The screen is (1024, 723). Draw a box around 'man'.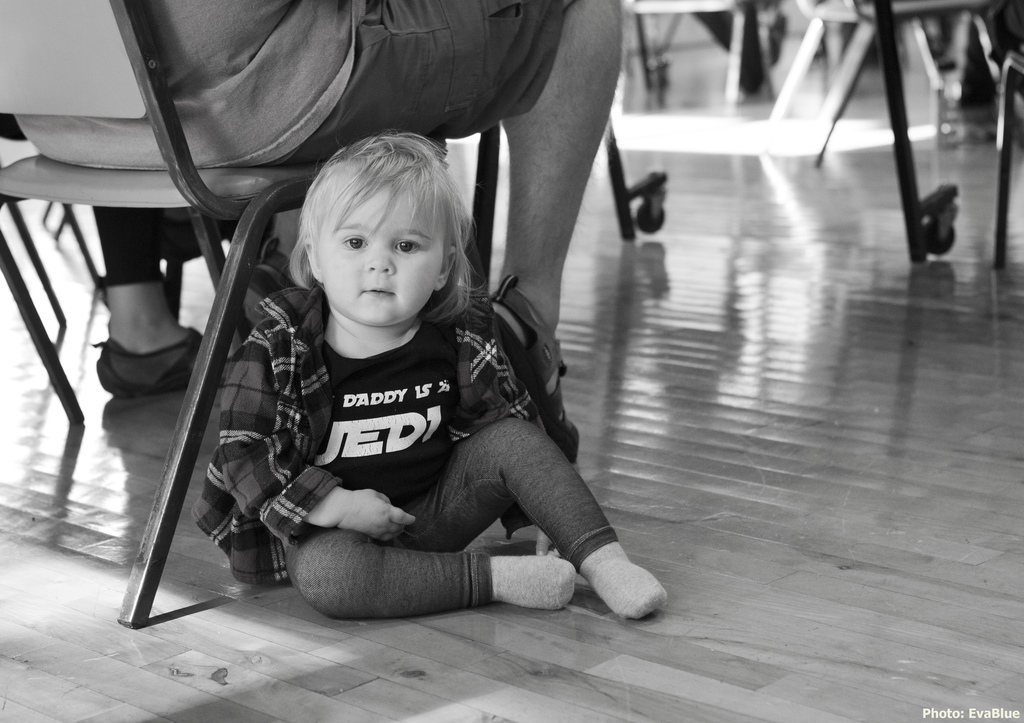
[90, 0, 600, 462].
